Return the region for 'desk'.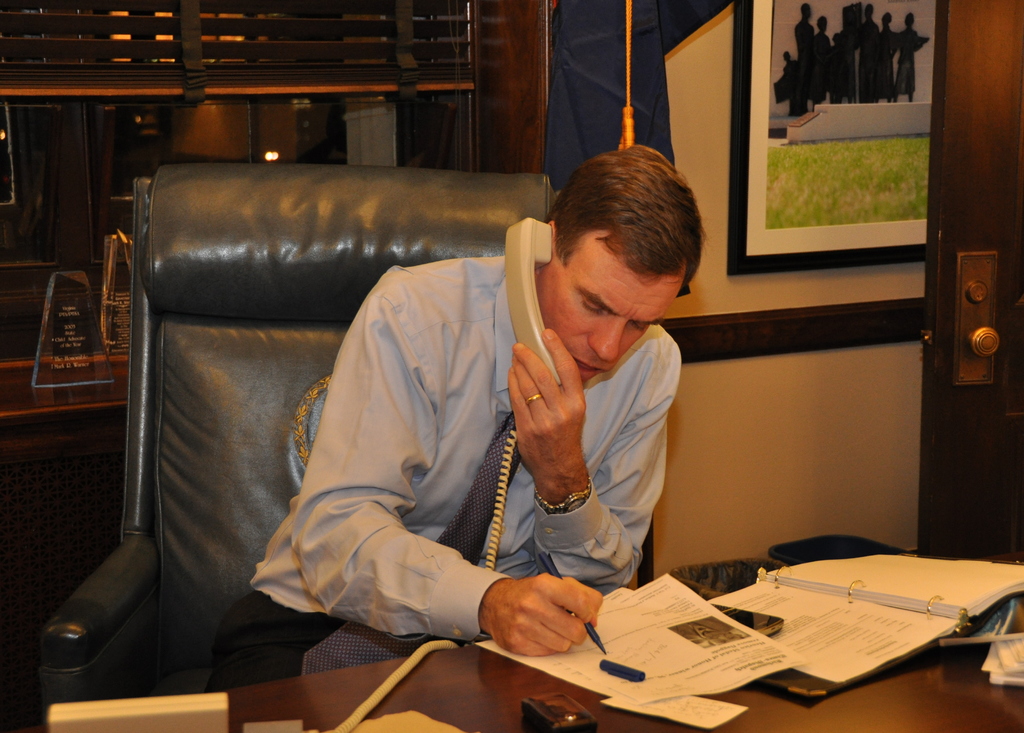
(11,643,1023,732).
